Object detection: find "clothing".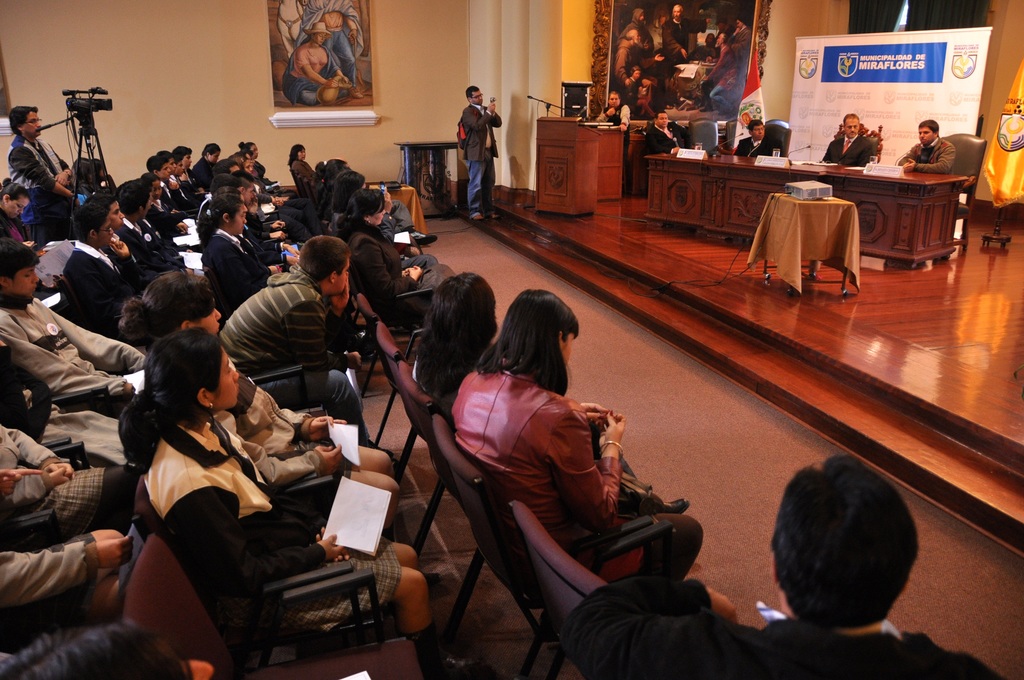
647,120,693,159.
